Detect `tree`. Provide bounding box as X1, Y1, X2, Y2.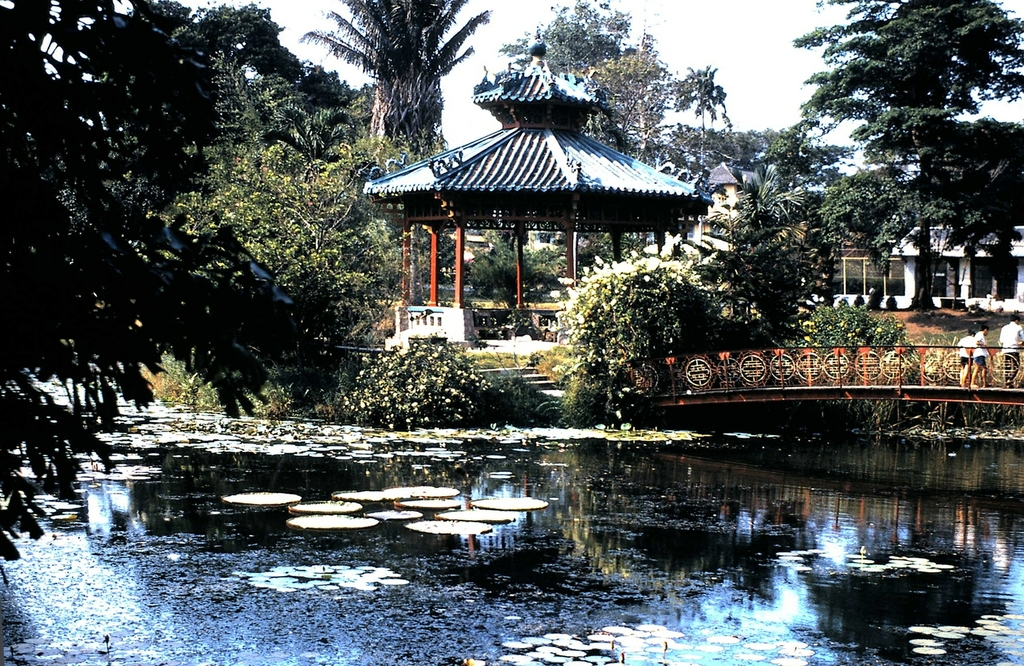
787, 4, 1009, 330.
